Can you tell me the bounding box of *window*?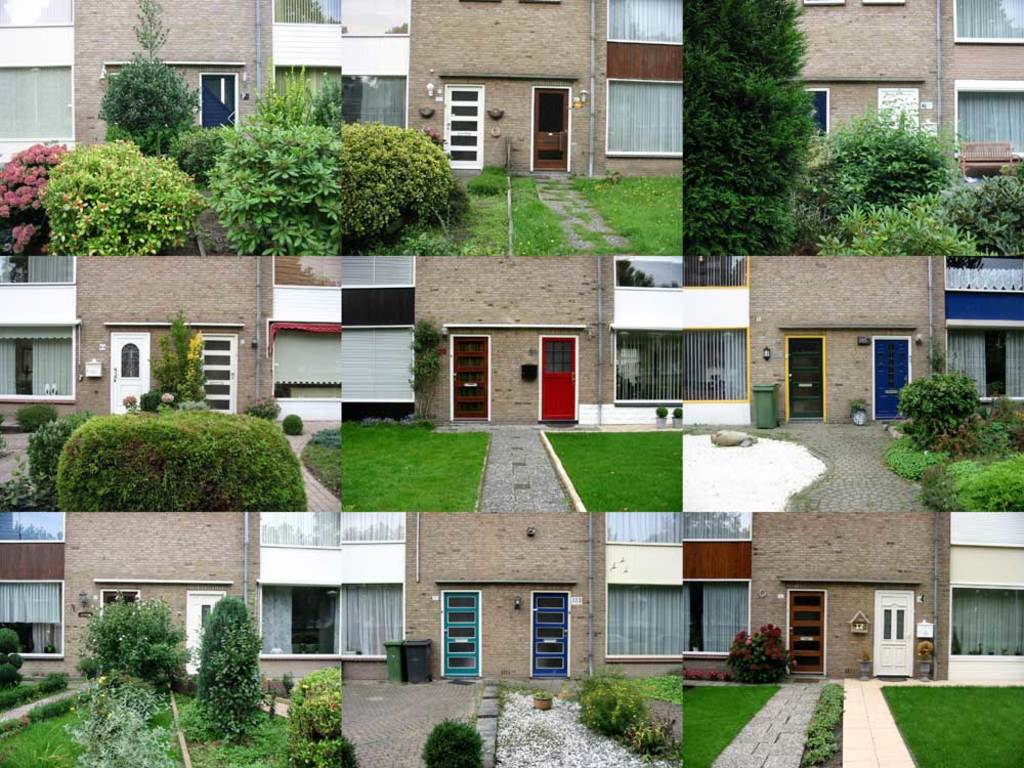
bbox(202, 72, 236, 123).
